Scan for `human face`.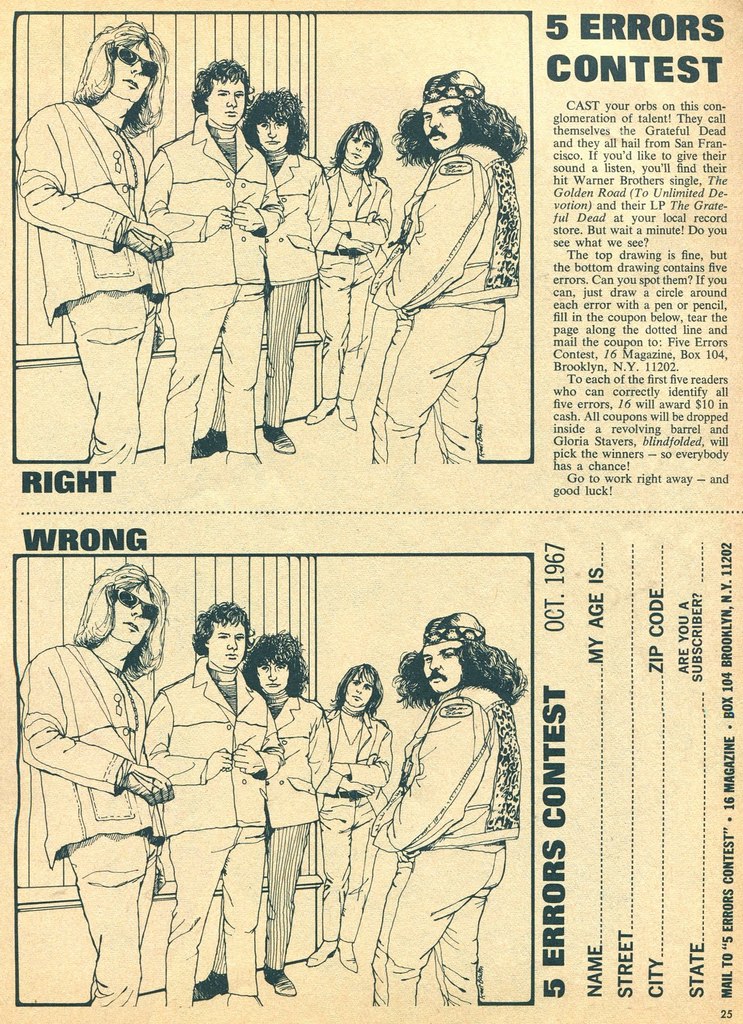
Scan result: {"left": 342, "top": 676, "right": 373, "bottom": 717}.
